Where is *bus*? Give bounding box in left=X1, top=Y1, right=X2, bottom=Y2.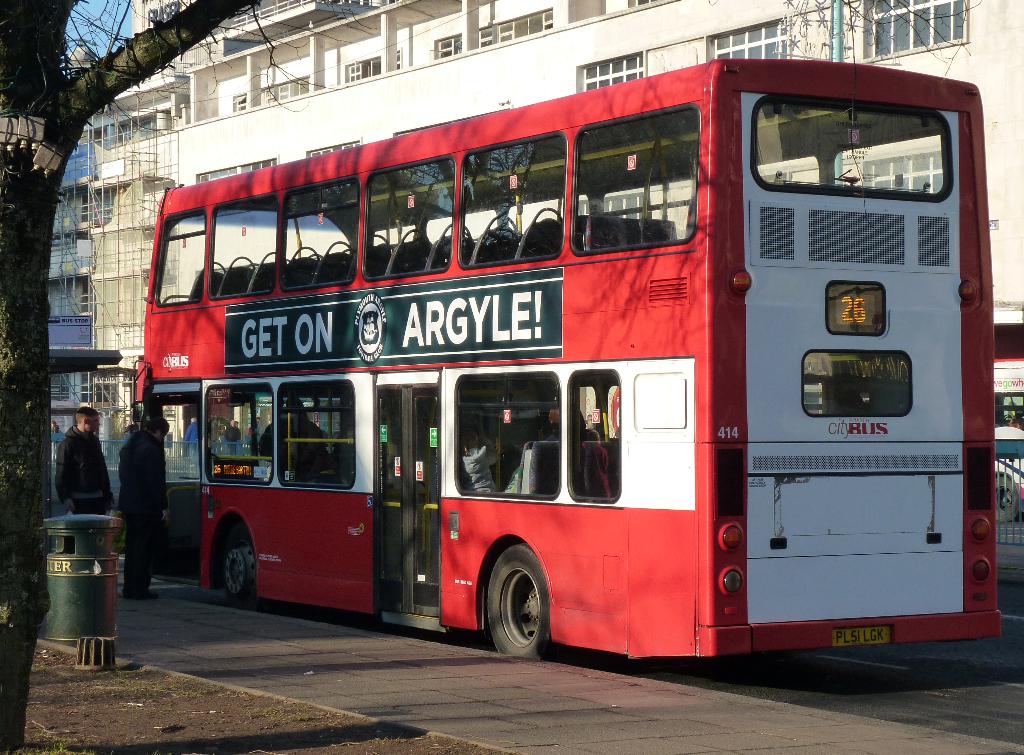
left=122, top=58, right=995, bottom=665.
